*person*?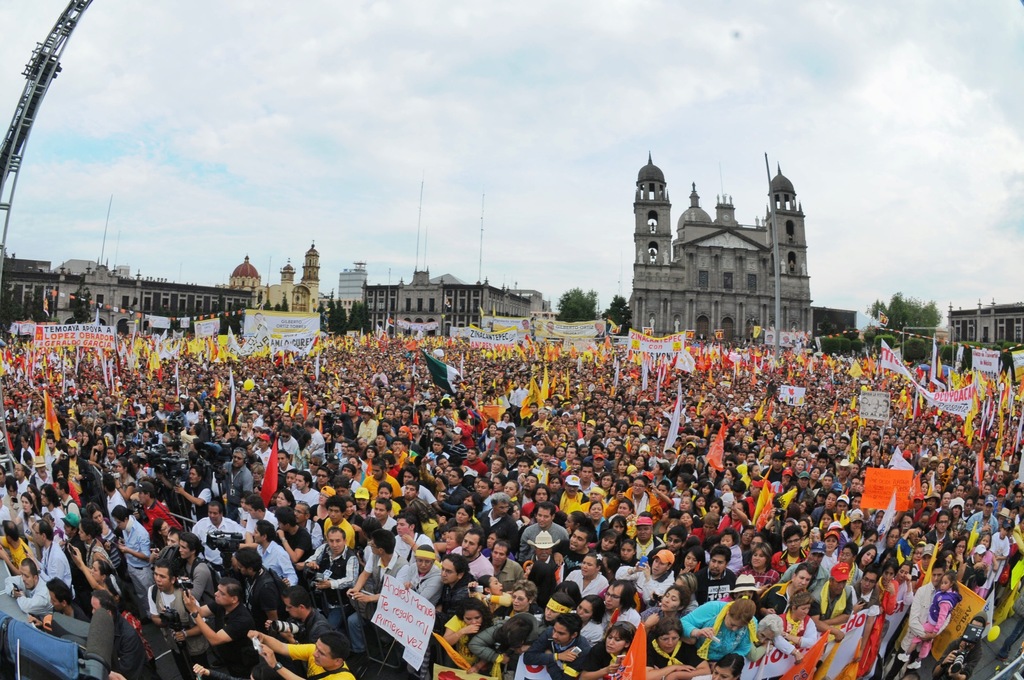
229:546:280:612
